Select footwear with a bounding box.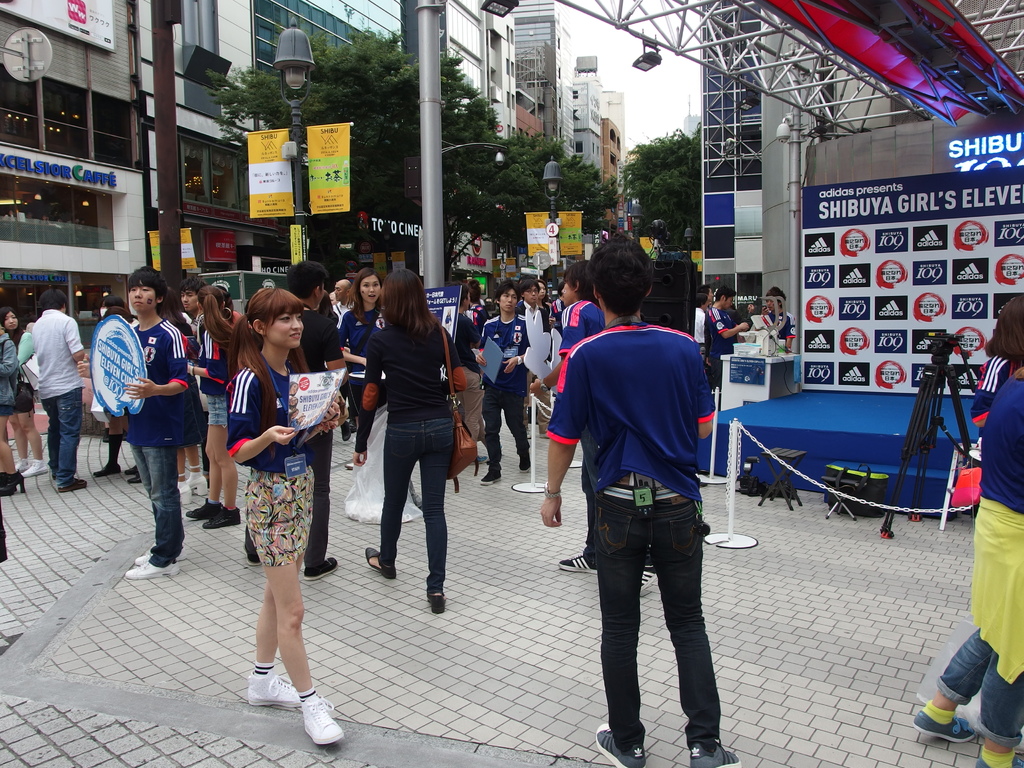
{"left": 520, "top": 445, "right": 532, "bottom": 471}.
